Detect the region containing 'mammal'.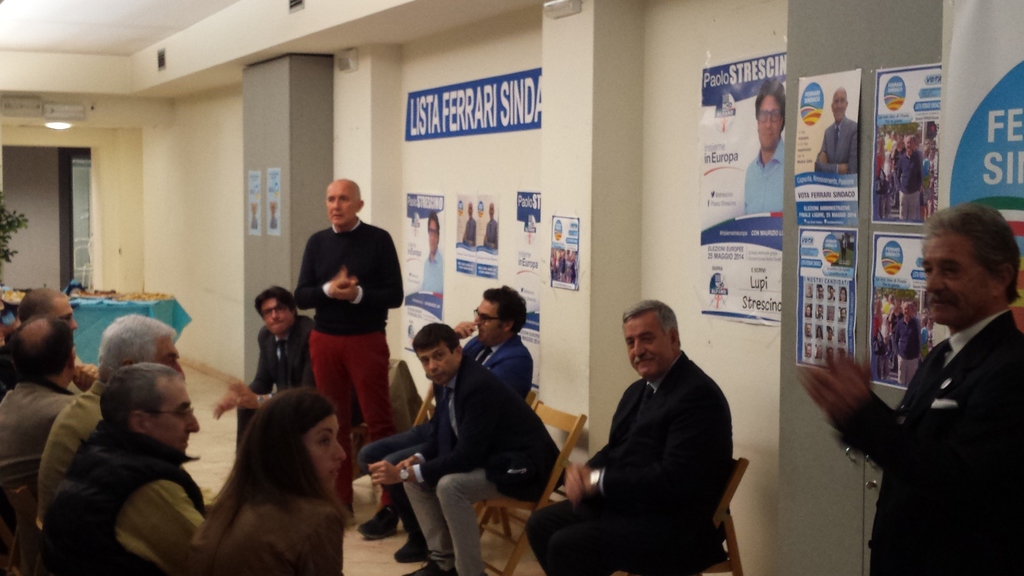
x1=825, y1=325, x2=833, y2=341.
